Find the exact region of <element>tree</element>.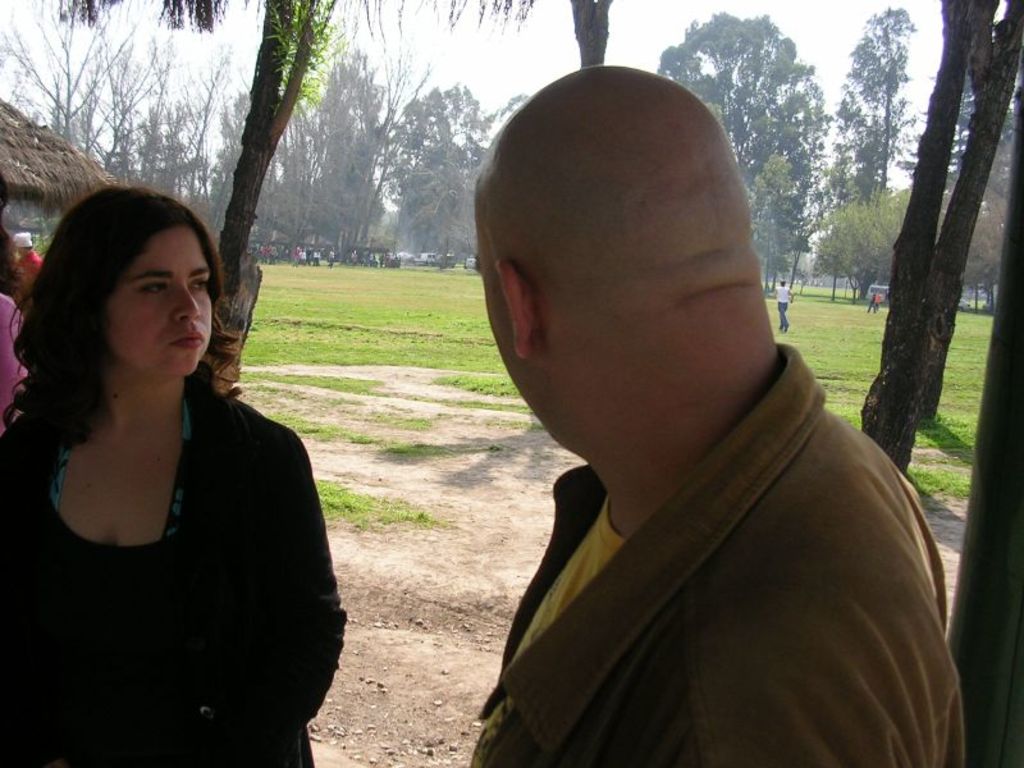
Exact region: [x1=205, y1=0, x2=344, y2=398].
